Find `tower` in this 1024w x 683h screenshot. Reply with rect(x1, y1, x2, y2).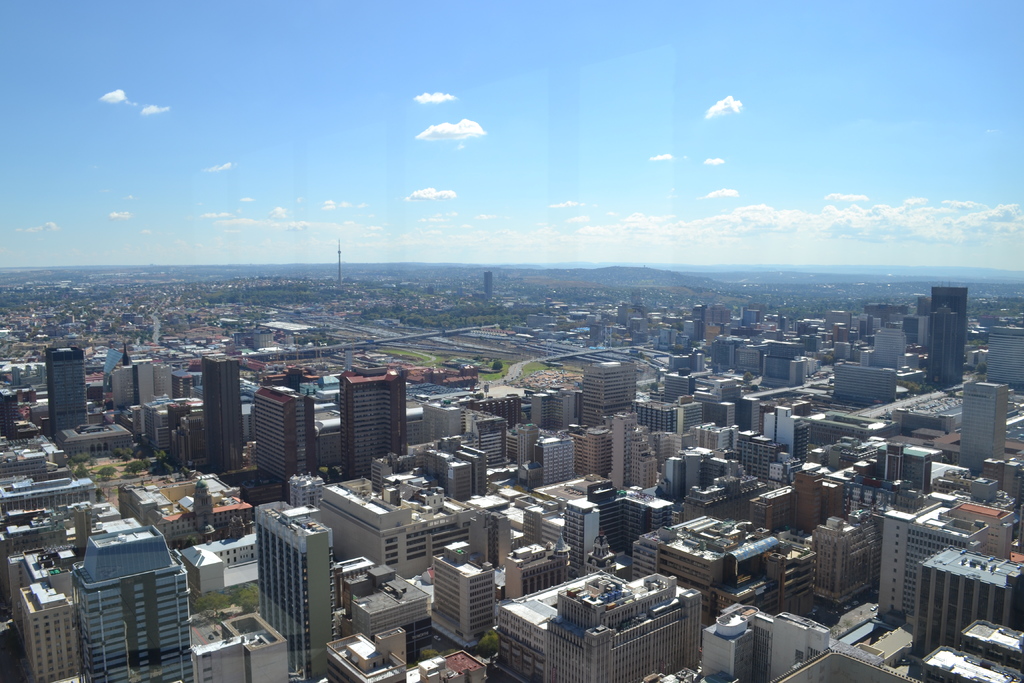
rect(925, 304, 960, 384).
